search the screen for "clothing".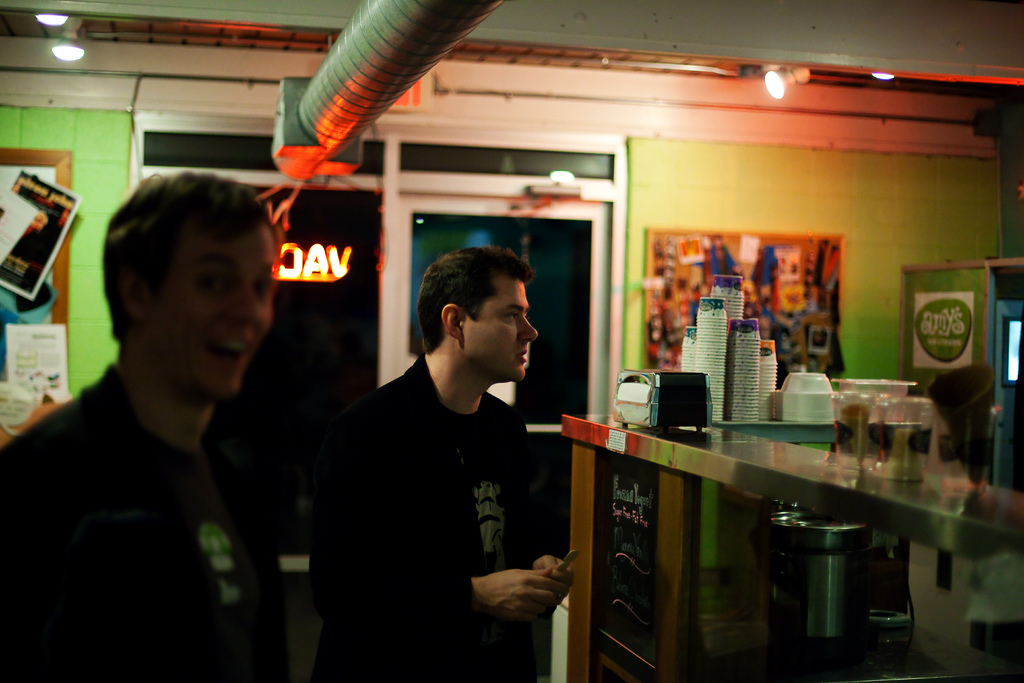
Found at [309,345,561,682].
